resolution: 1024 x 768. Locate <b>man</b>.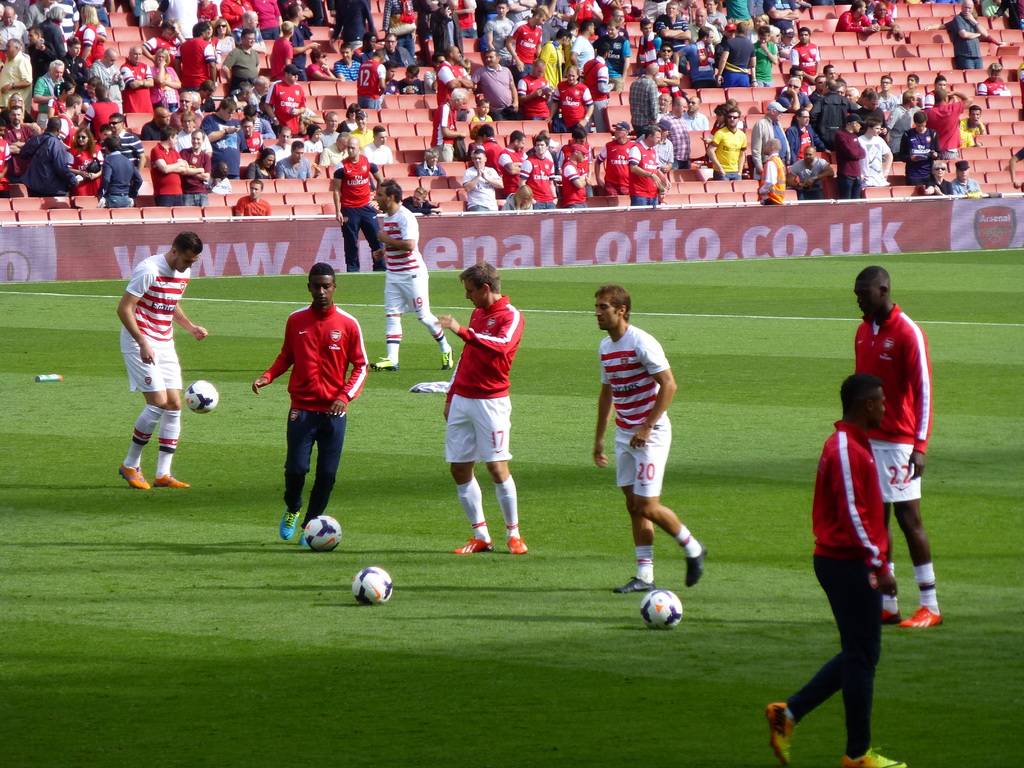
pyautogui.locateOnScreen(399, 68, 431, 93).
